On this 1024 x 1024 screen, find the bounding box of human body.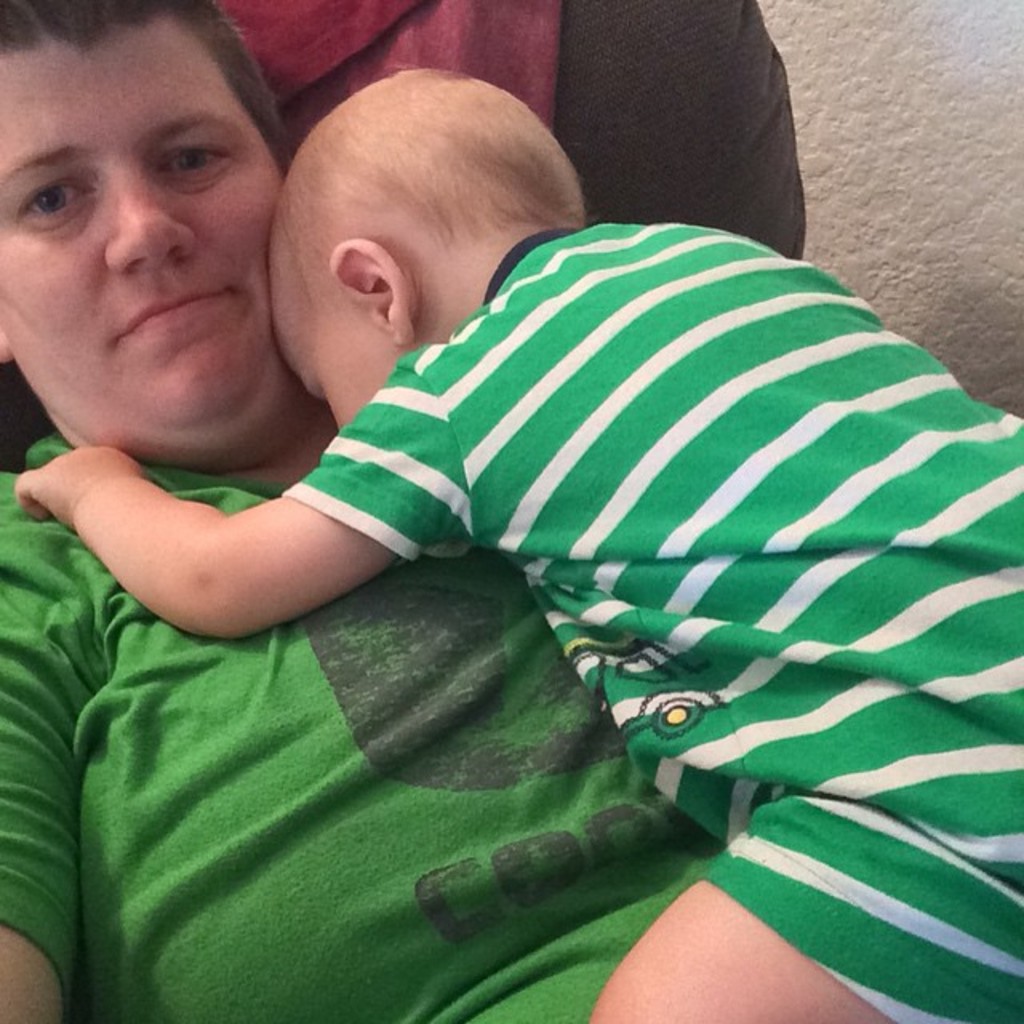
Bounding box: locate(3, 206, 1022, 1019).
